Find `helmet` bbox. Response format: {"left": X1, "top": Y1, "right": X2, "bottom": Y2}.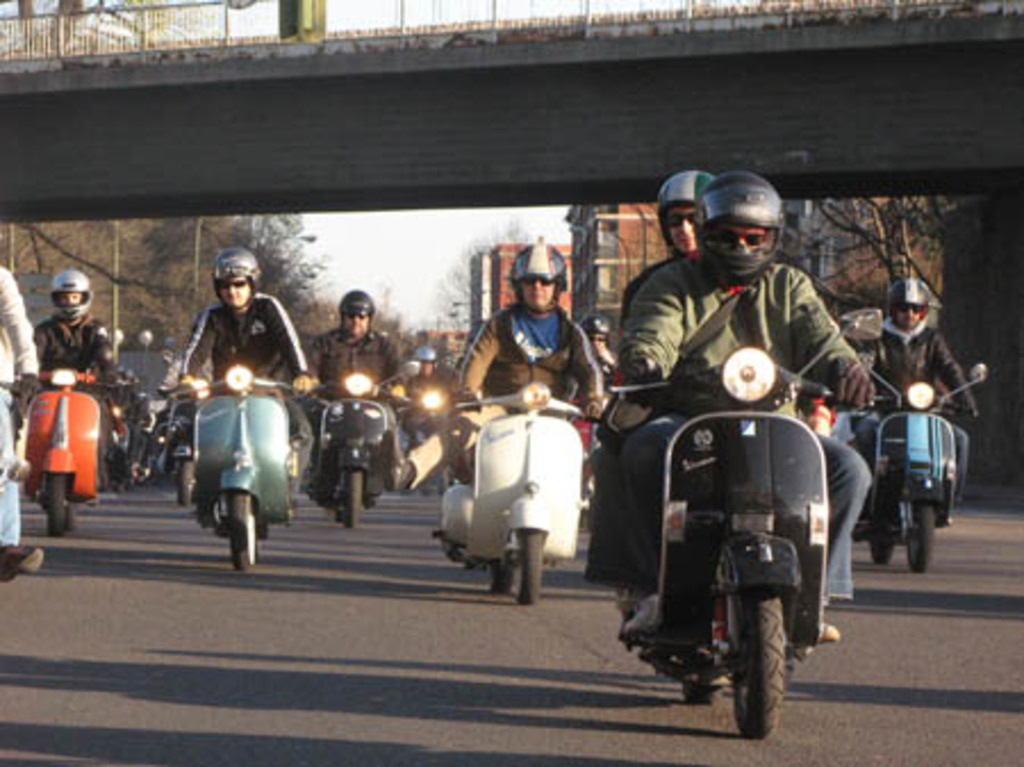
{"left": 662, "top": 171, "right": 792, "bottom": 271}.
